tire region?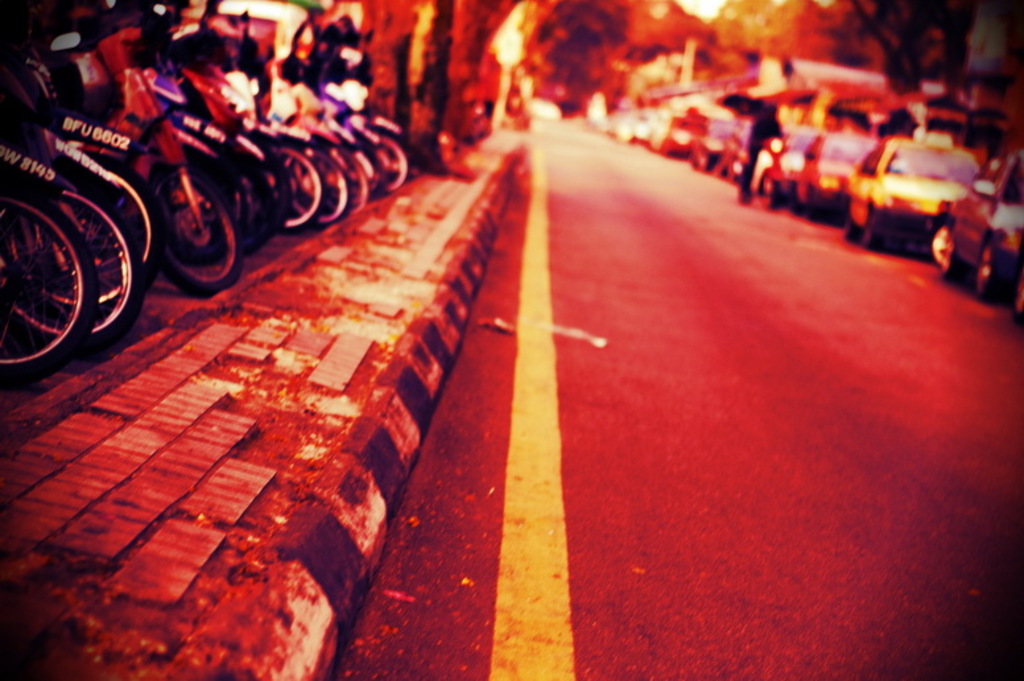
x1=843, y1=220, x2=860, y2=243
